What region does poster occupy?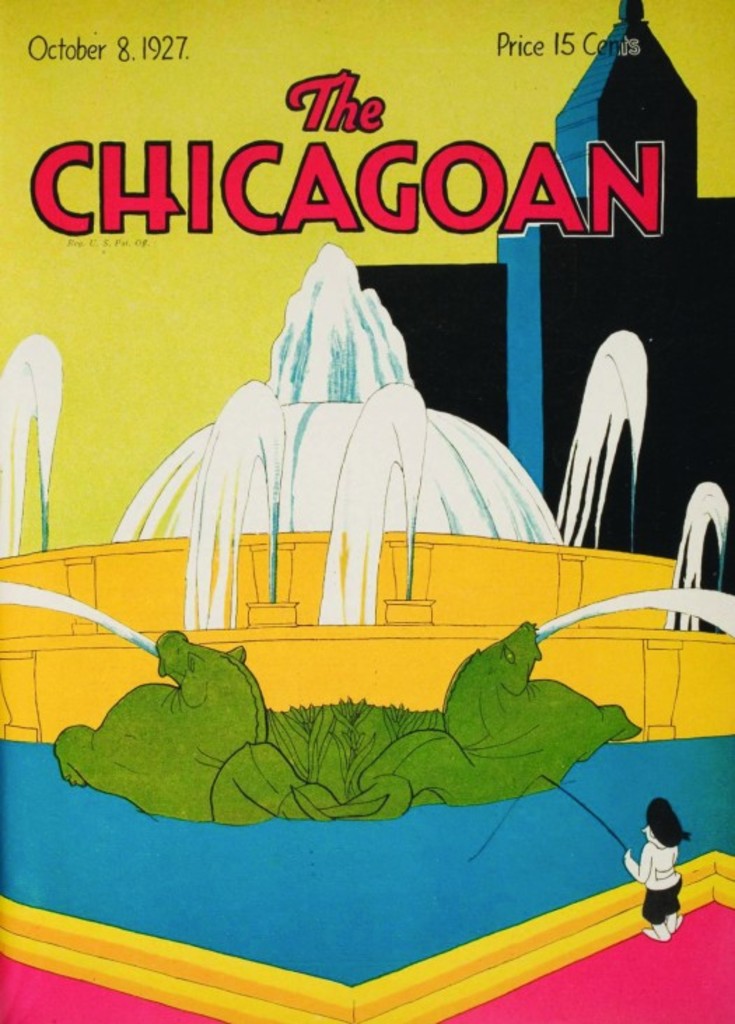
{"x1": 0, "y1": 0, "x2": 734, "y2": 1023}.
